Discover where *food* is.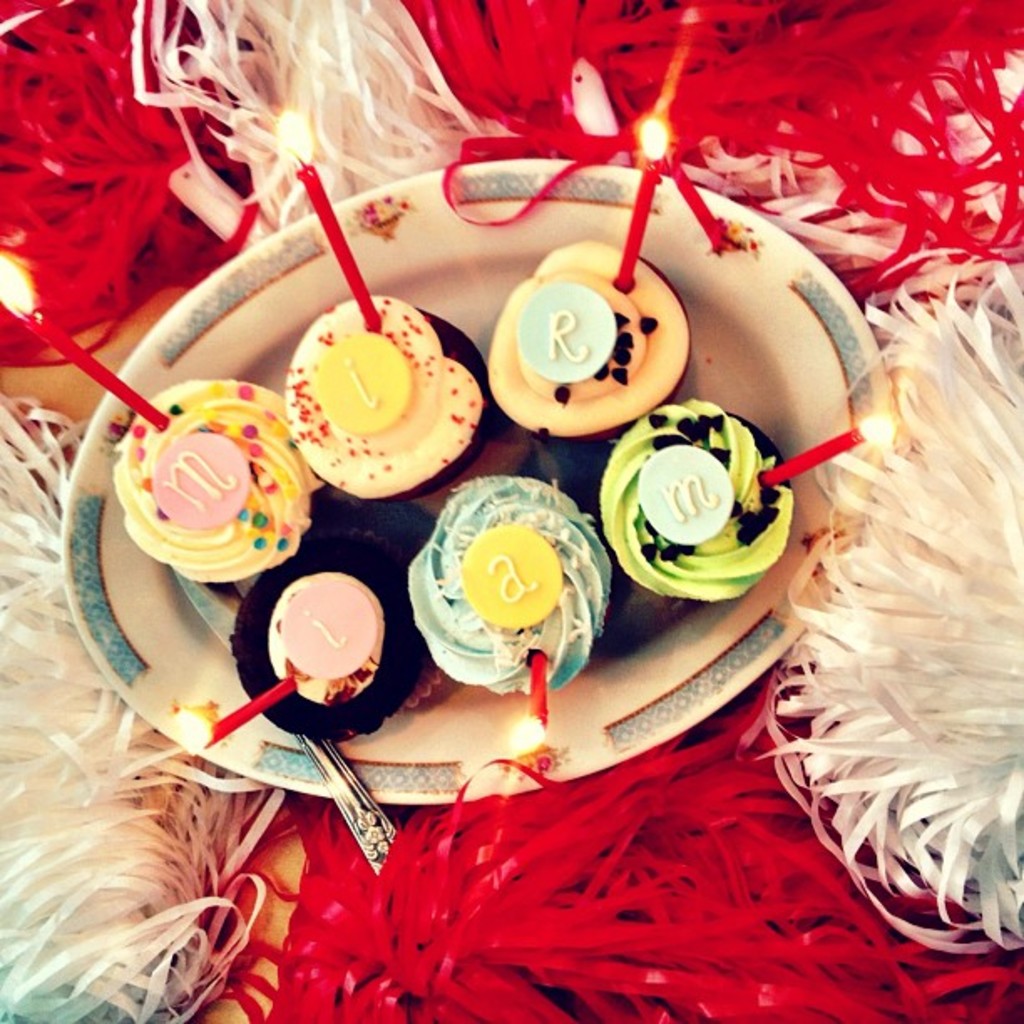
Discovered at box(109, 373, 326, 581).
